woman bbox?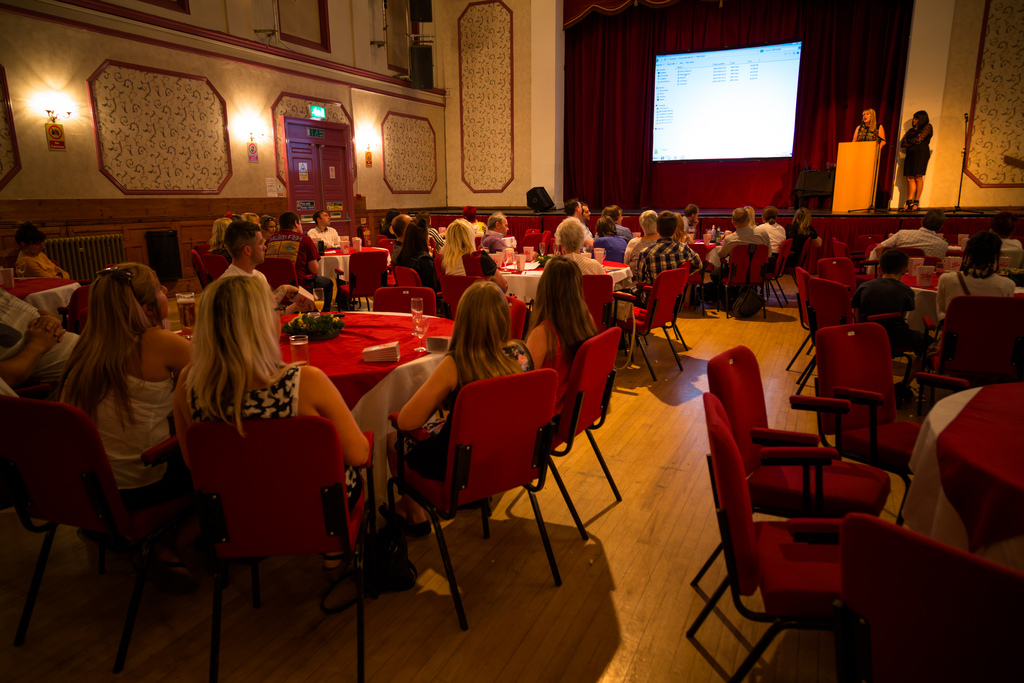
bbox=[790, 206, 819, 258]
